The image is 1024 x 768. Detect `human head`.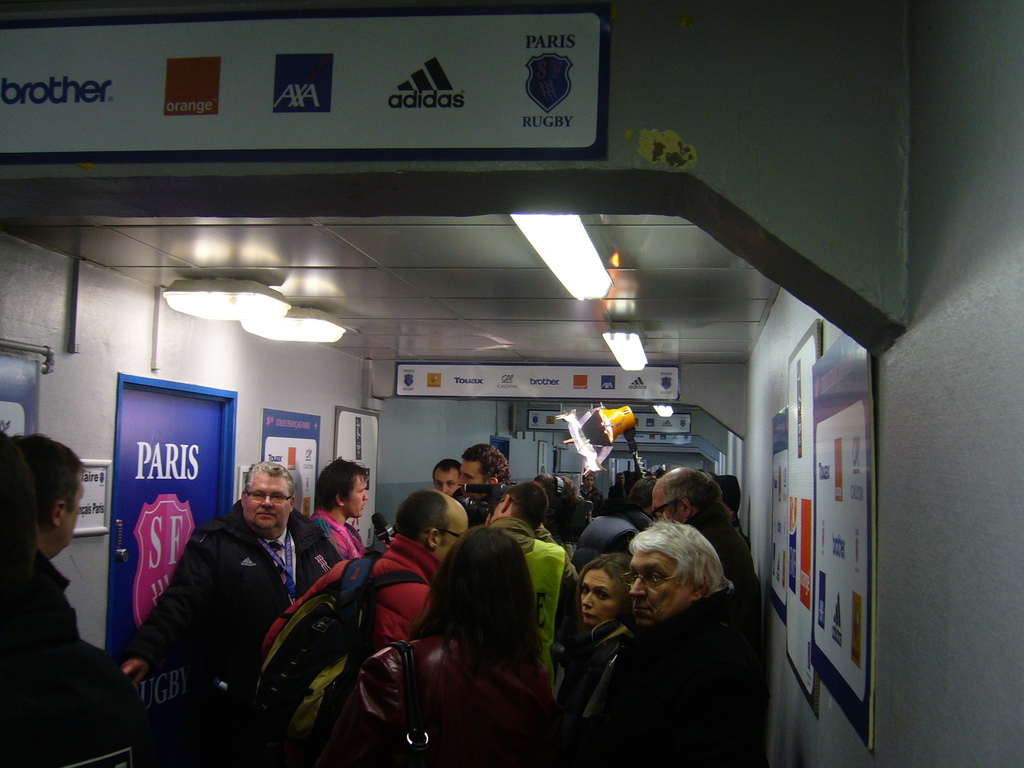
Detection: 313 456 369 520.
